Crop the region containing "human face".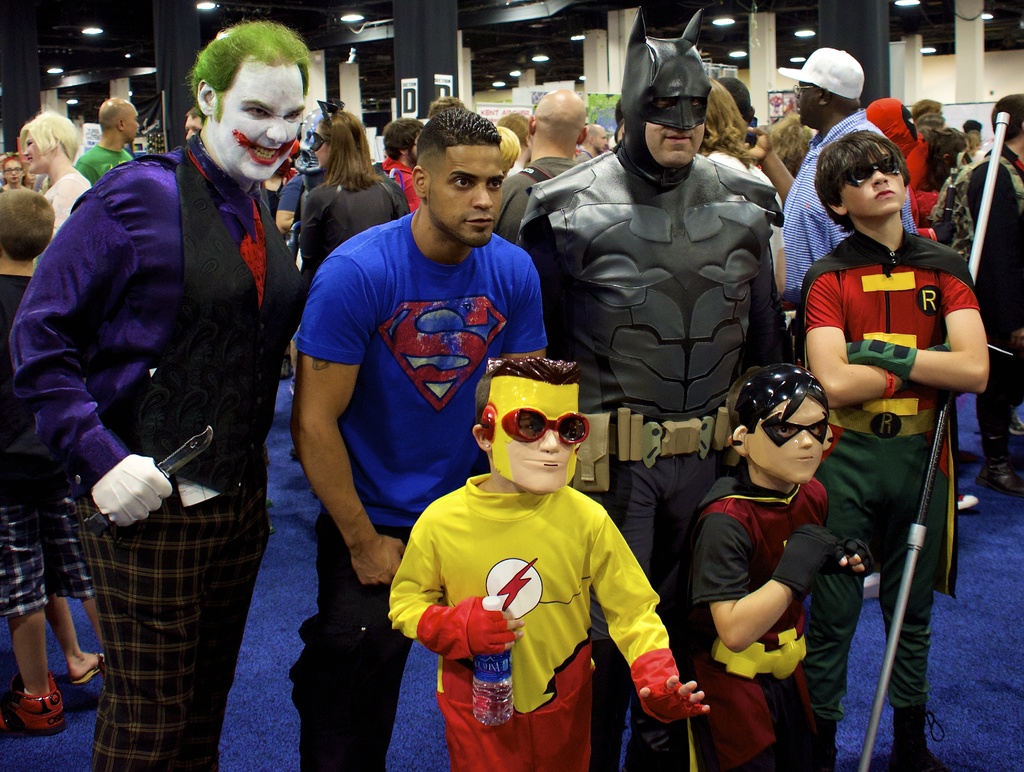
Crop region: BBox(640, 119, 704, 169).
